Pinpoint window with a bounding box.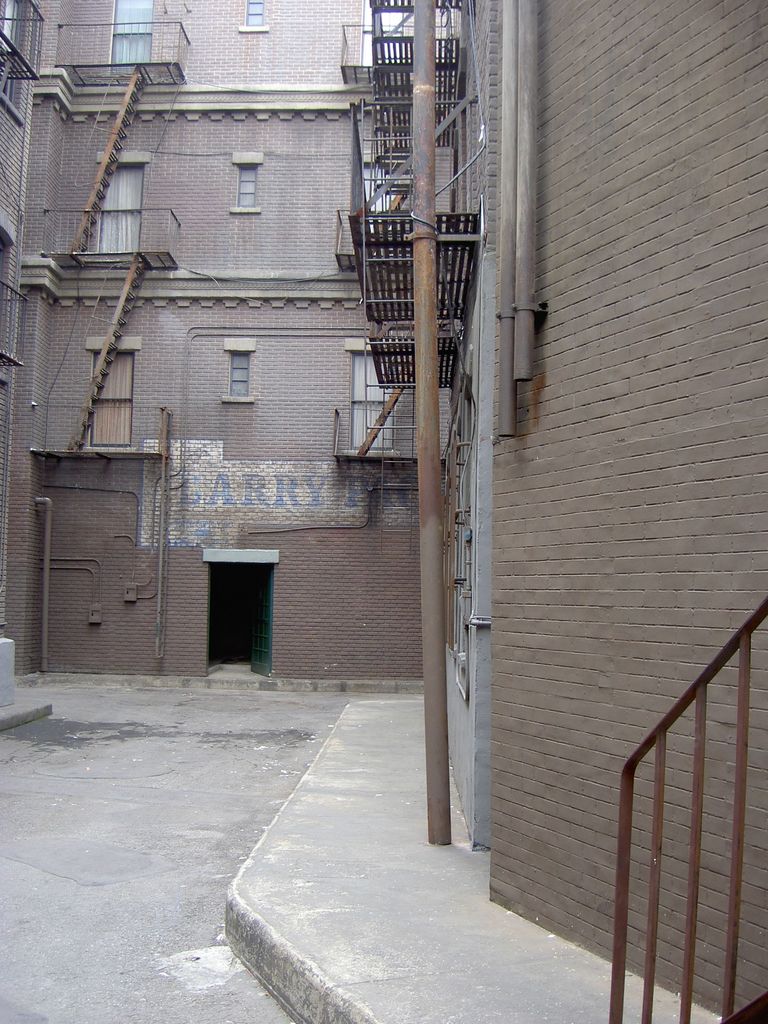
<bbox>236, 163, 260, 214</bbox>.
